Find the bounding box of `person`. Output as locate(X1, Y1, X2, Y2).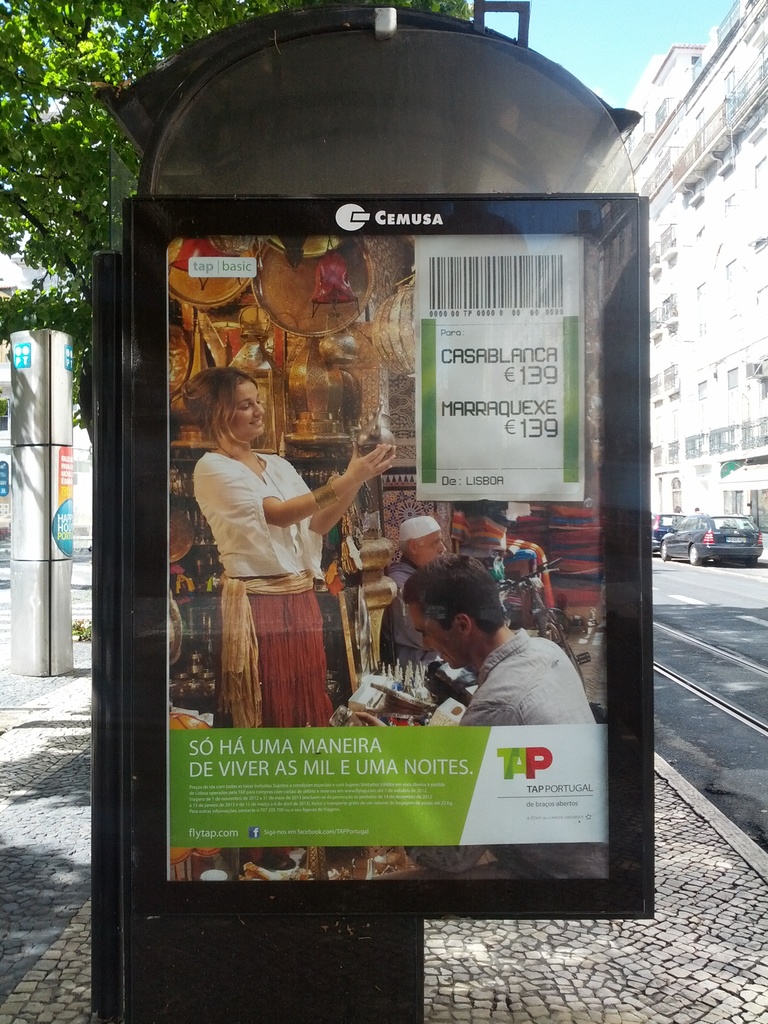
locate(387, 514, 468, 685).
